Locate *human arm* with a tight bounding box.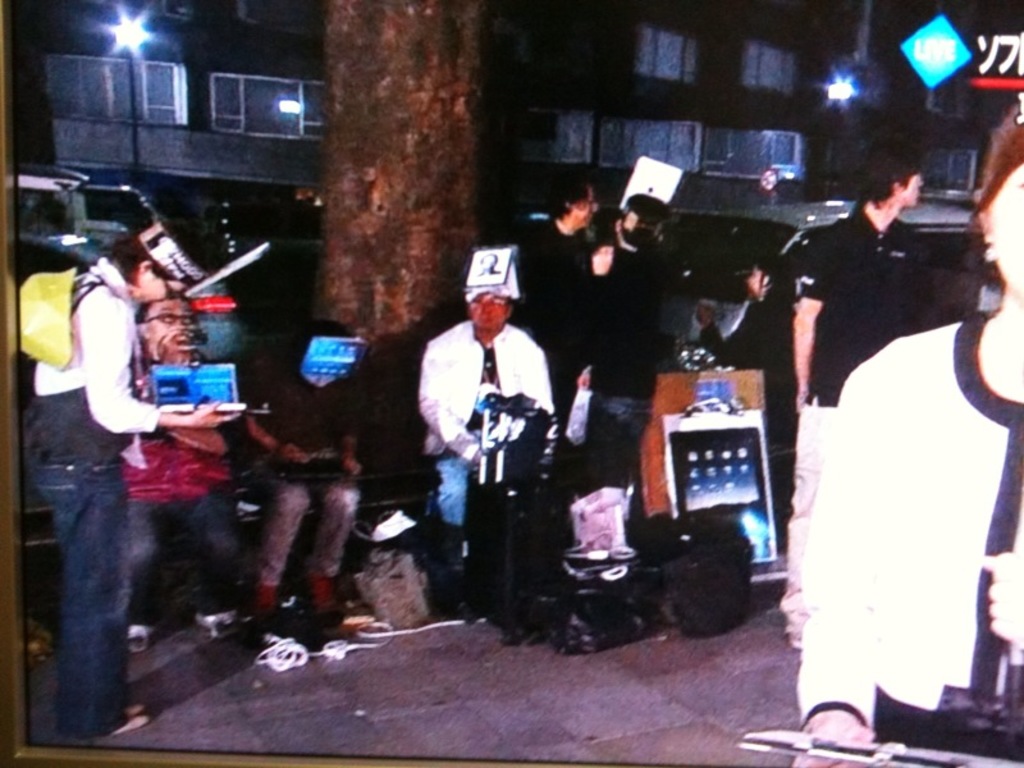
left=800, top=358, right=876, bottom=767.
